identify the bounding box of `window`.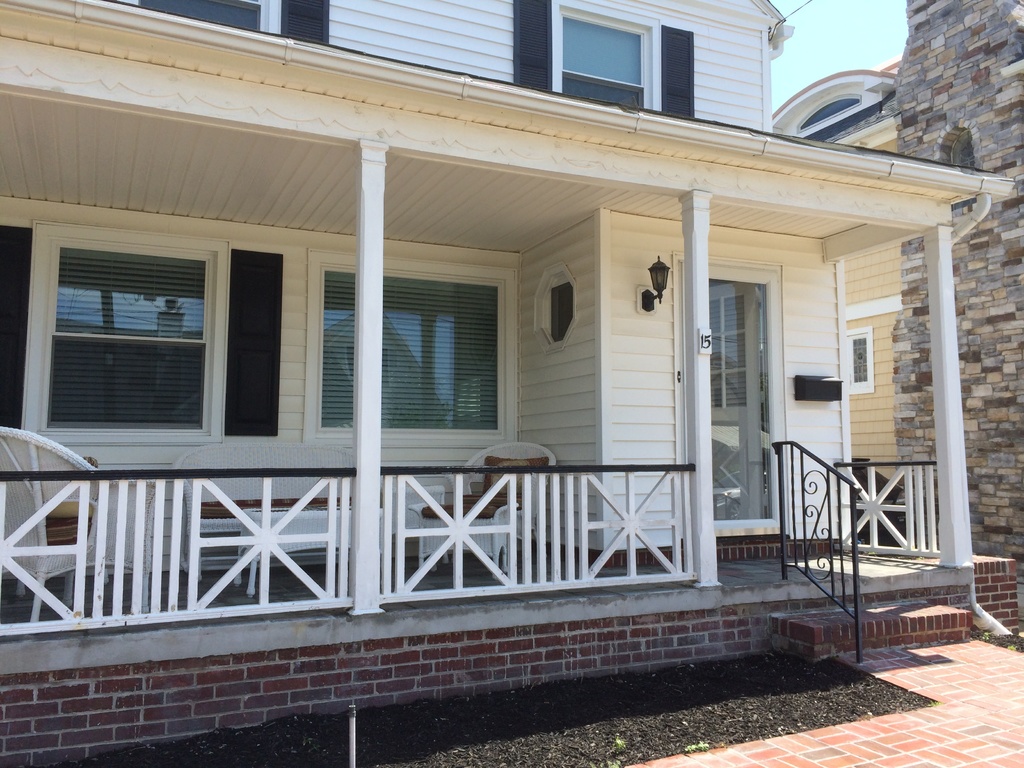
[left=320, top=269, right=504, bottom=435].
